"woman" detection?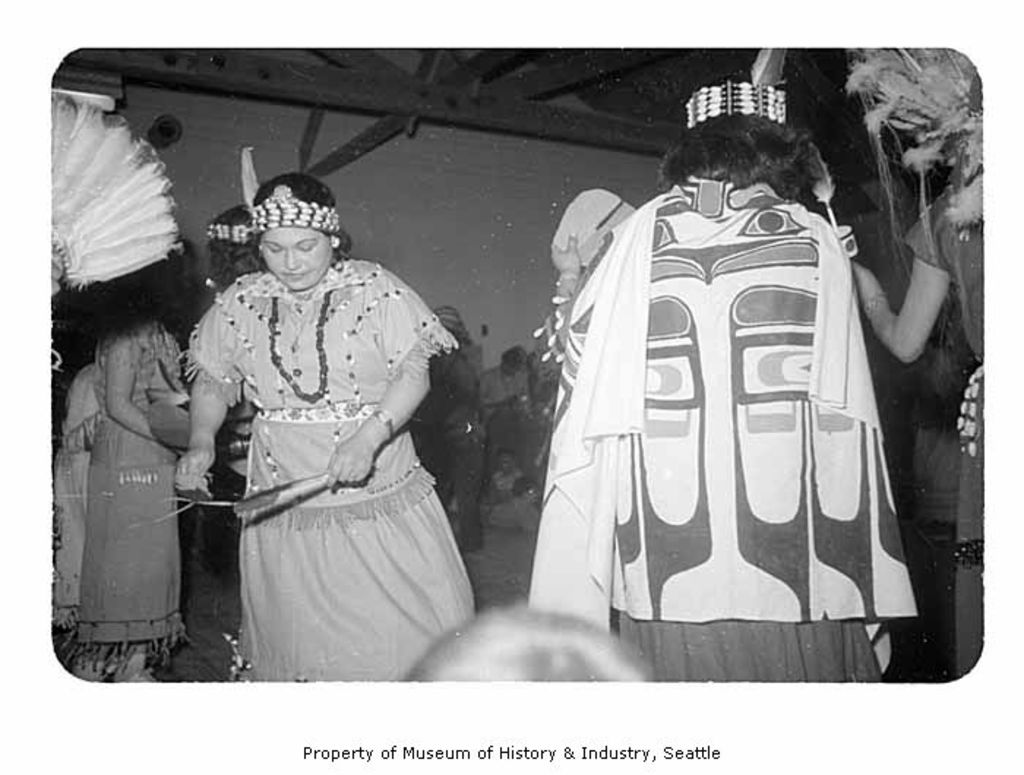
bbox=[161, 168, 462, 689]
